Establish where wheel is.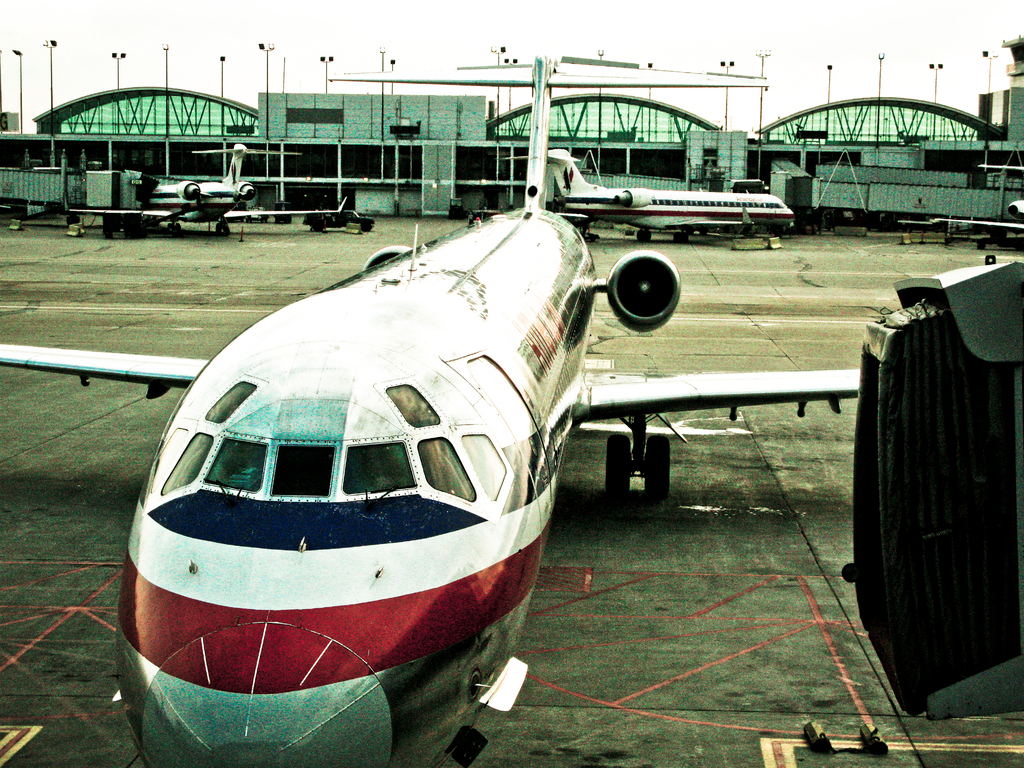
Established at [642,435,670,498].
